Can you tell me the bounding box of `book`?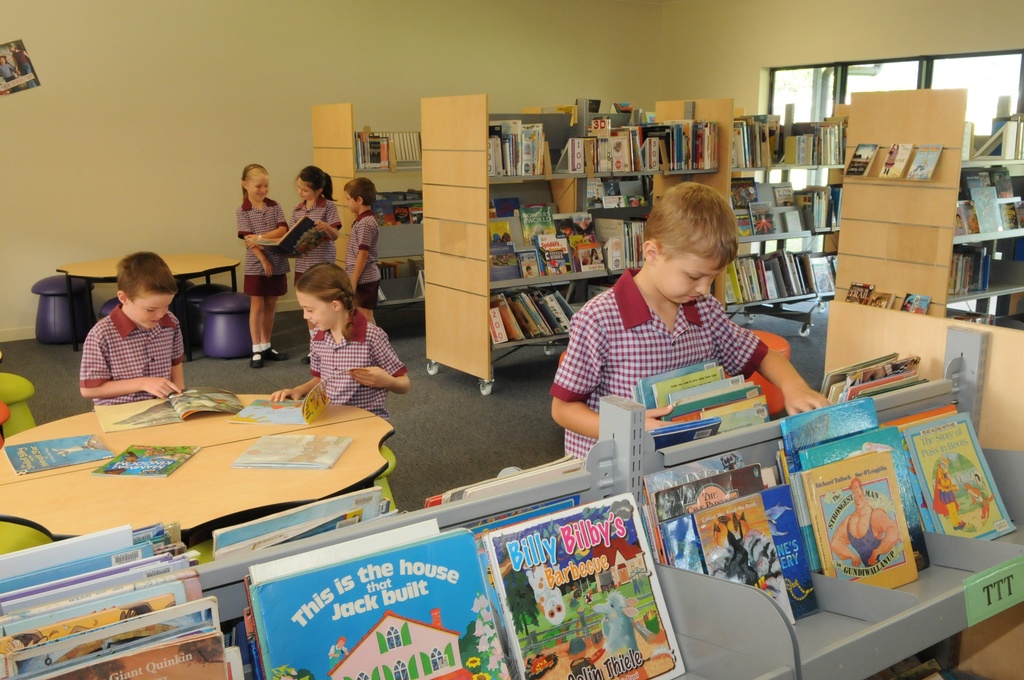
BBox(4, 431, 111, 476).
